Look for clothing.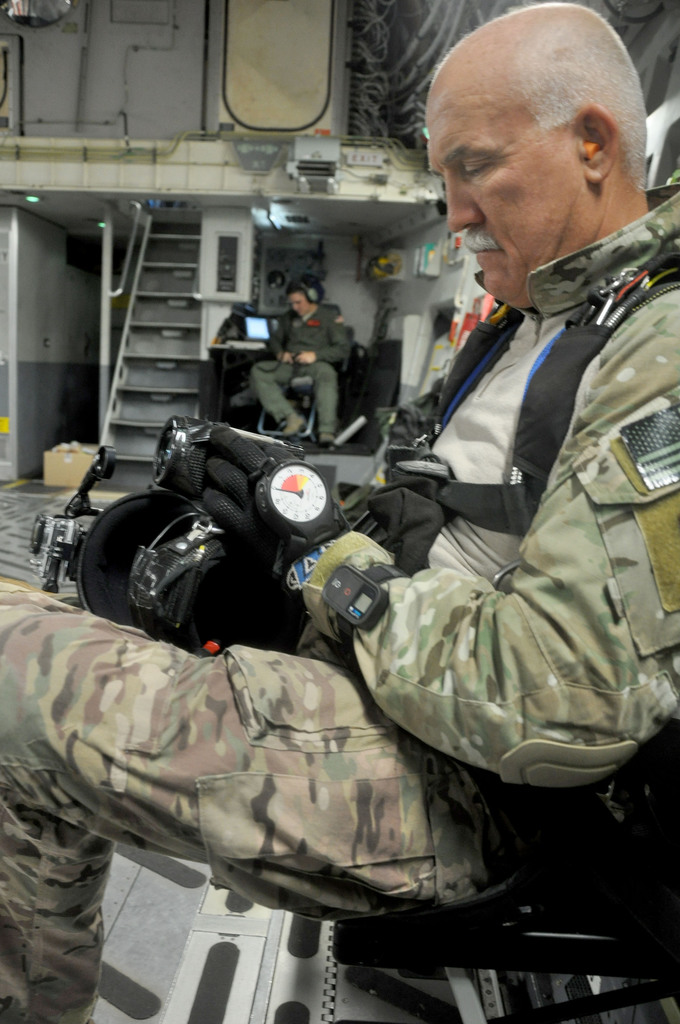
Found: box=[0, 183, 679, 1023].
